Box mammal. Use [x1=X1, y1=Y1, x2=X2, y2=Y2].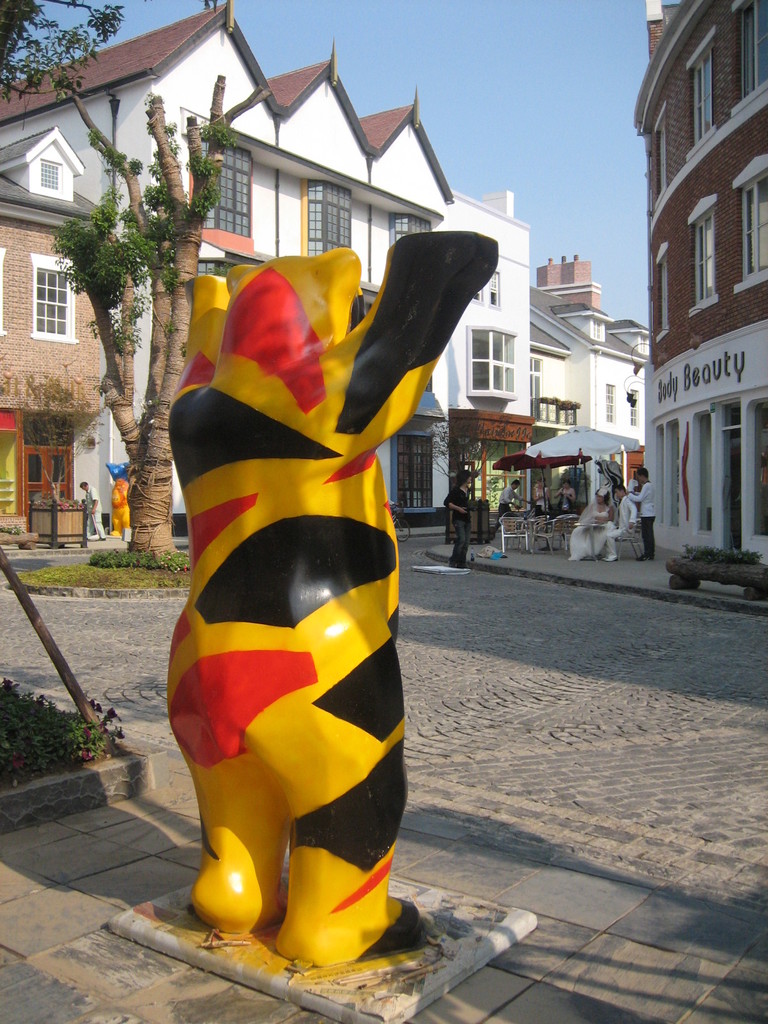
[x1=625, y1=464, x2=656, y2=567].
